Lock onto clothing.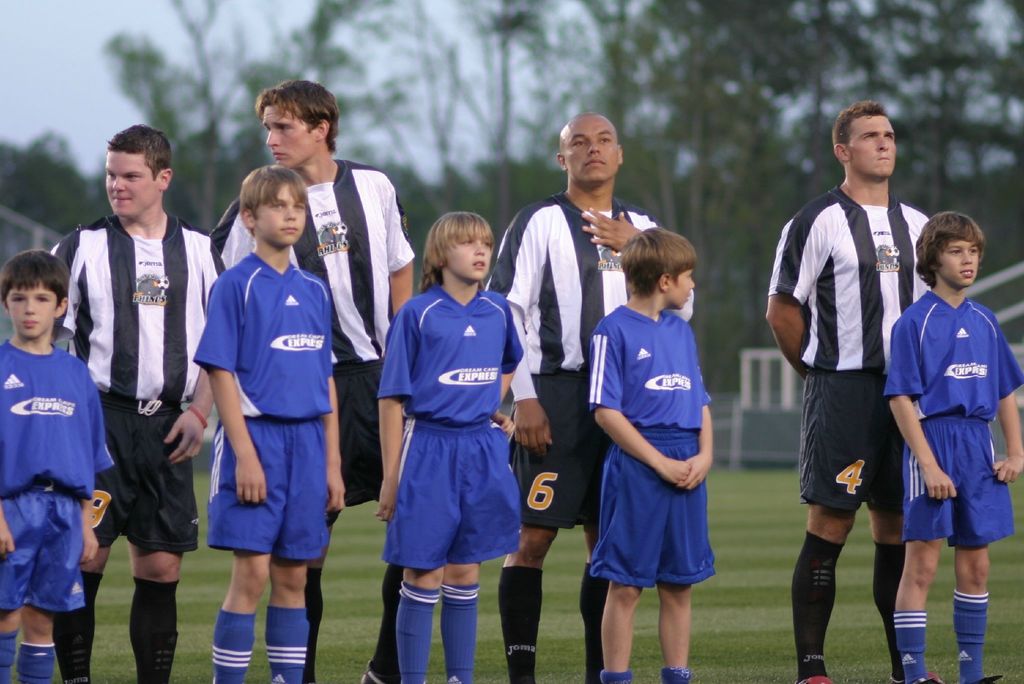
Locked: (92, 394, 200, 551).
